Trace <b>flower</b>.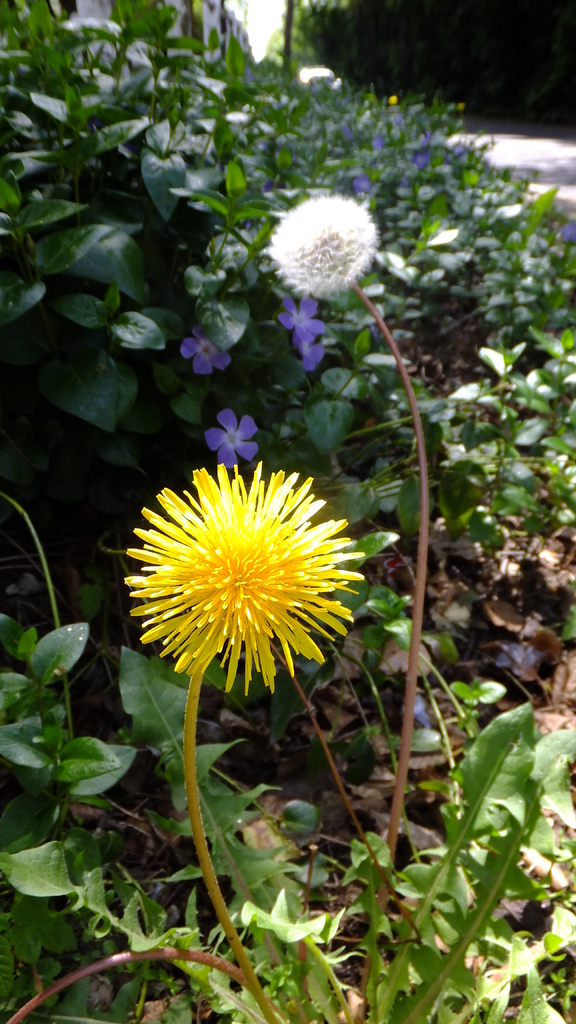
Traced to <bbox>267, 191, 387, 289</bbox>.
